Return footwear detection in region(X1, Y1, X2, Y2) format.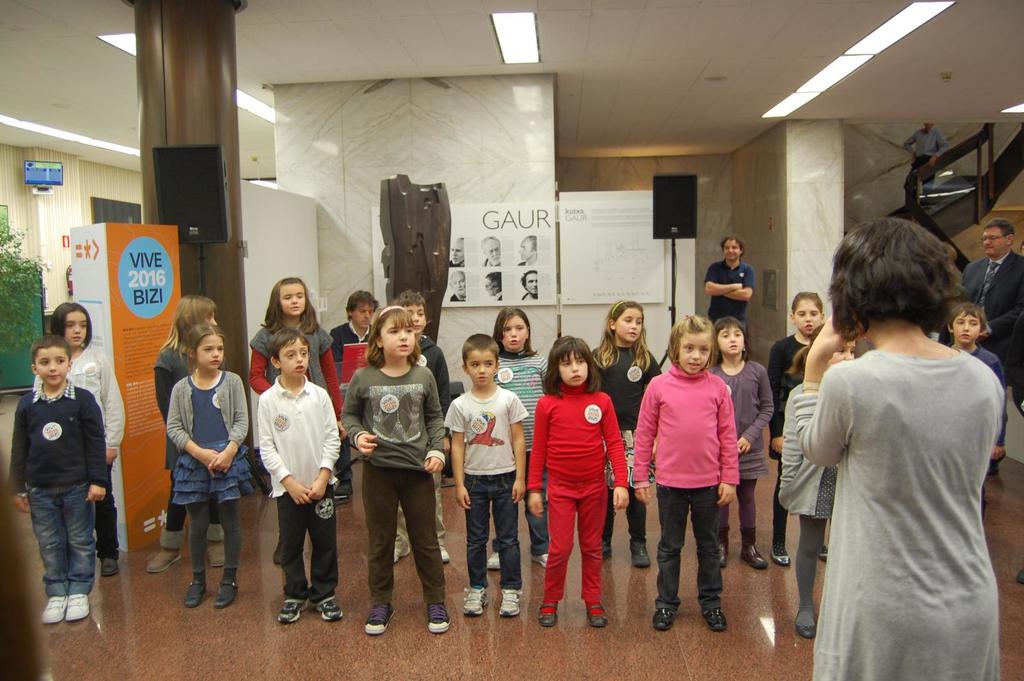
region(488, 555, 501, 568).
